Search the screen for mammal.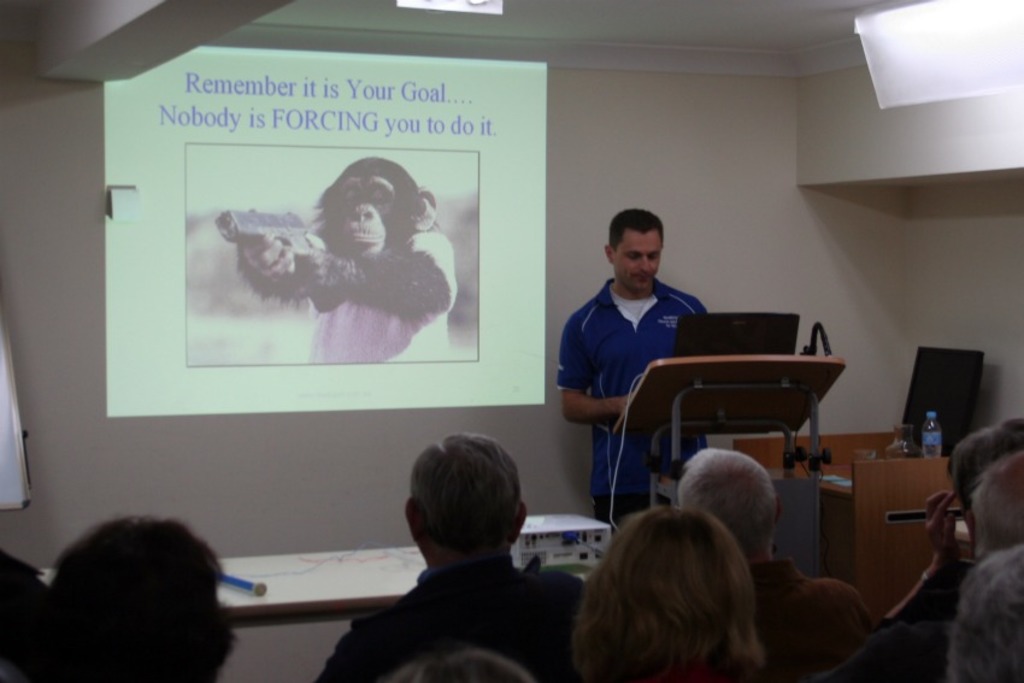
Found at 671,442,879,682.
